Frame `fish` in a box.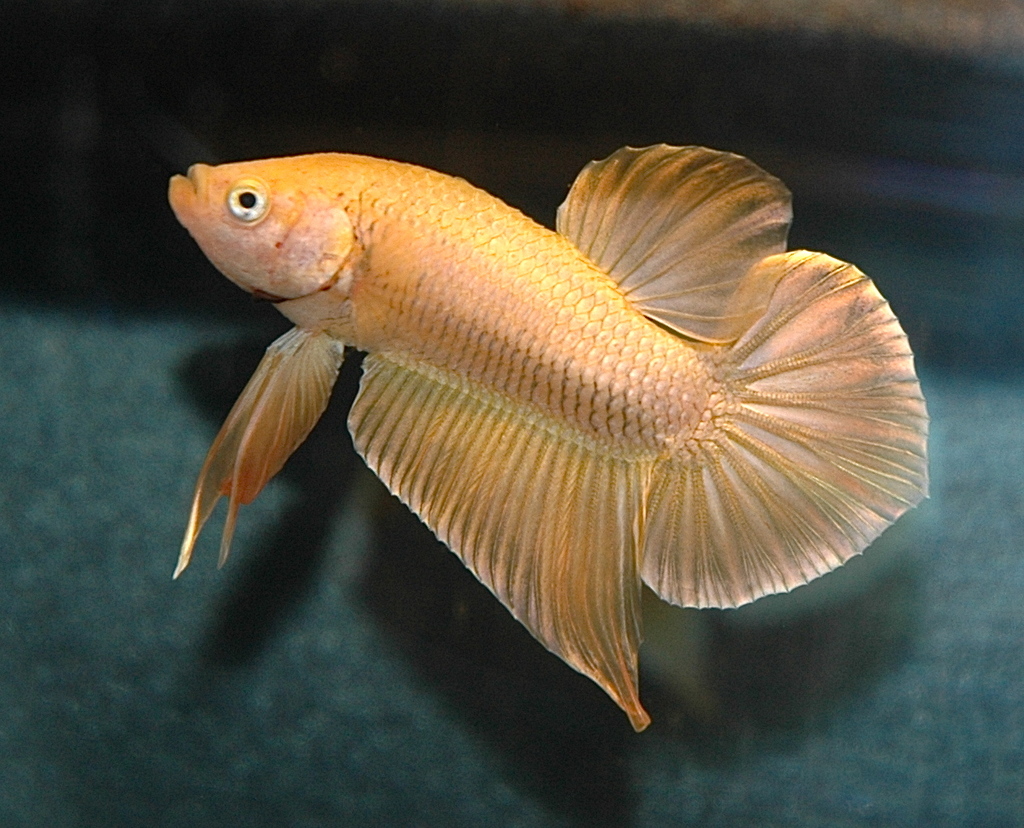
(155, 139, 919, 730).
